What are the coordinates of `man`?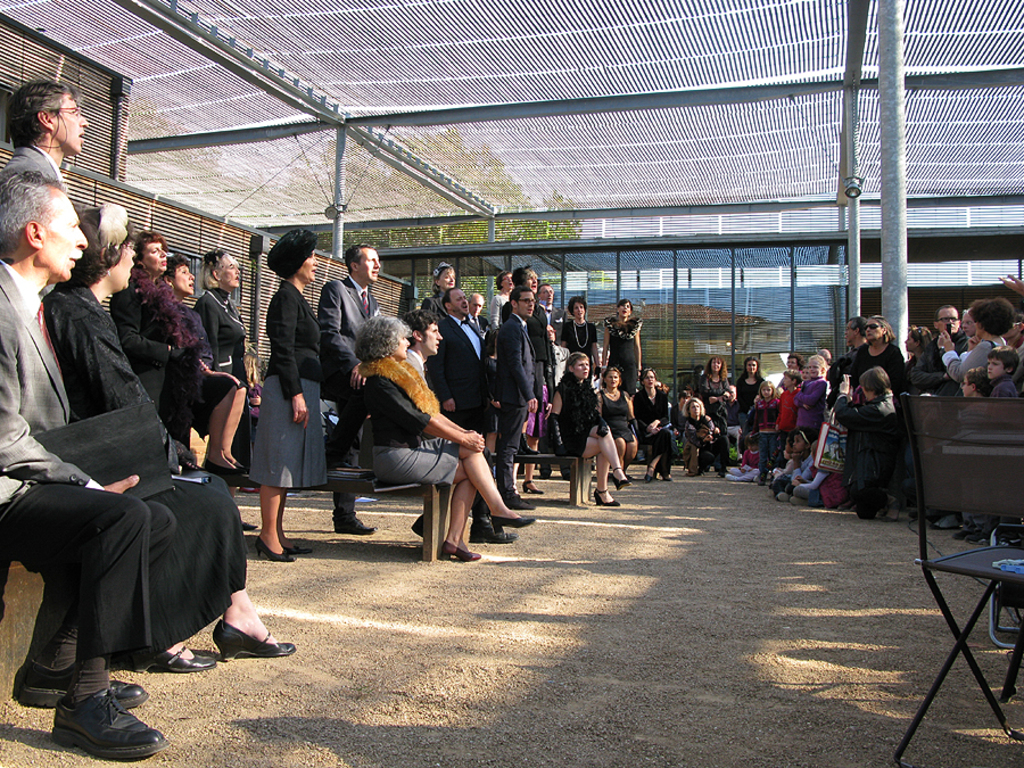
crop(961, 311, 976, 339).
